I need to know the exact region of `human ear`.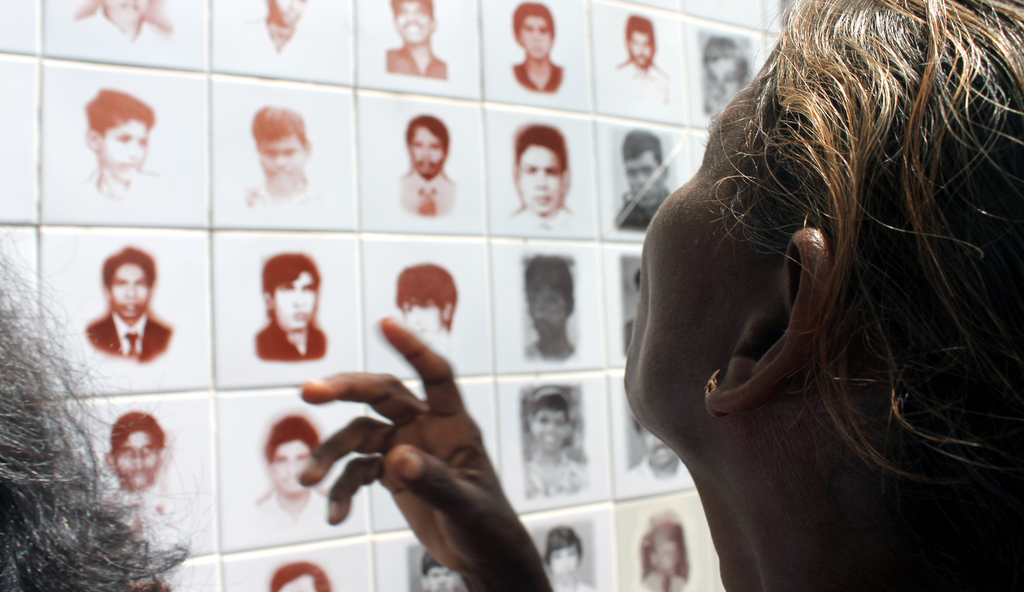
Region: 699/218/840/420.
